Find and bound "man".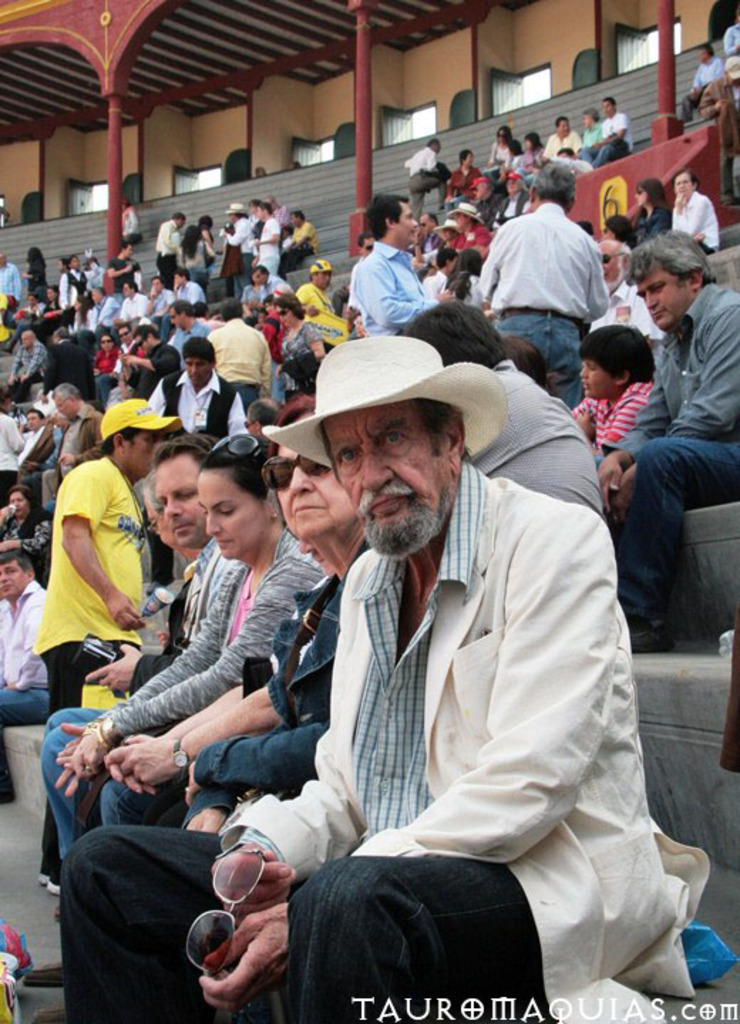
Bound: (x1=18, y1=410, x2=56, y2=479).
